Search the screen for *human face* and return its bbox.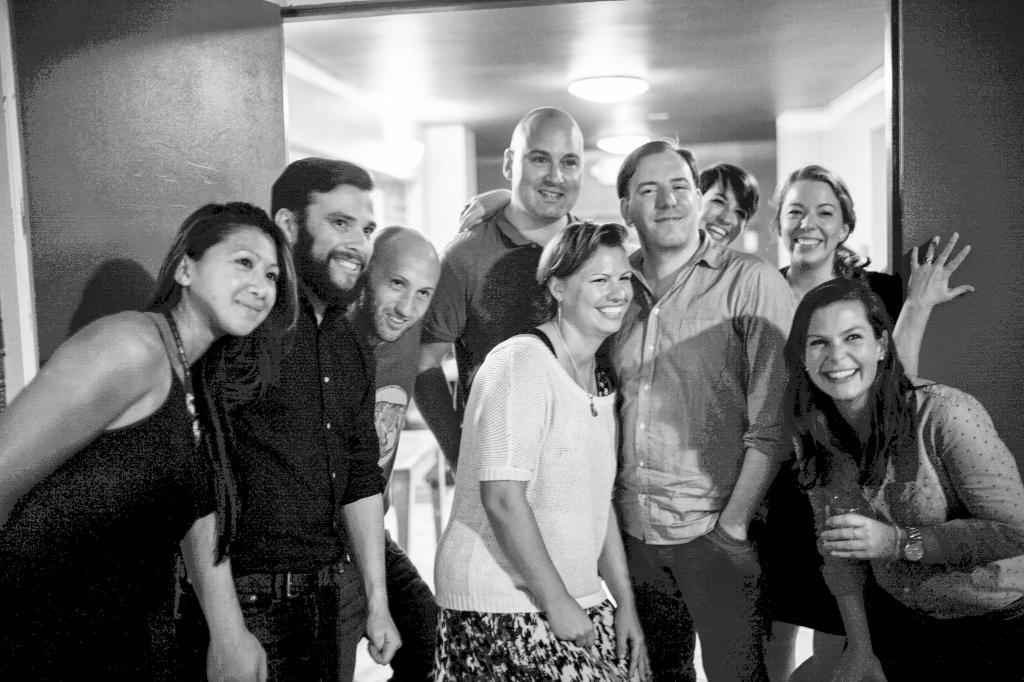
Found: {"x1": 512, "y1": 115, "x2": 586, "y2": 221}.
